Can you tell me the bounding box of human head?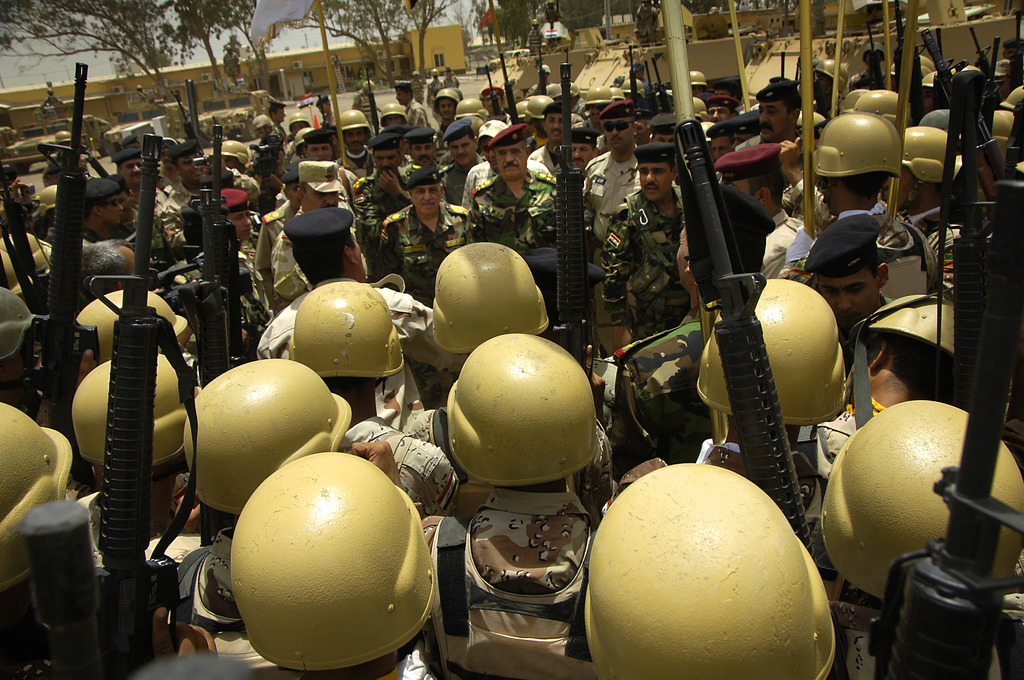
<bbox>525, 93, 551, 136</bbox>.
